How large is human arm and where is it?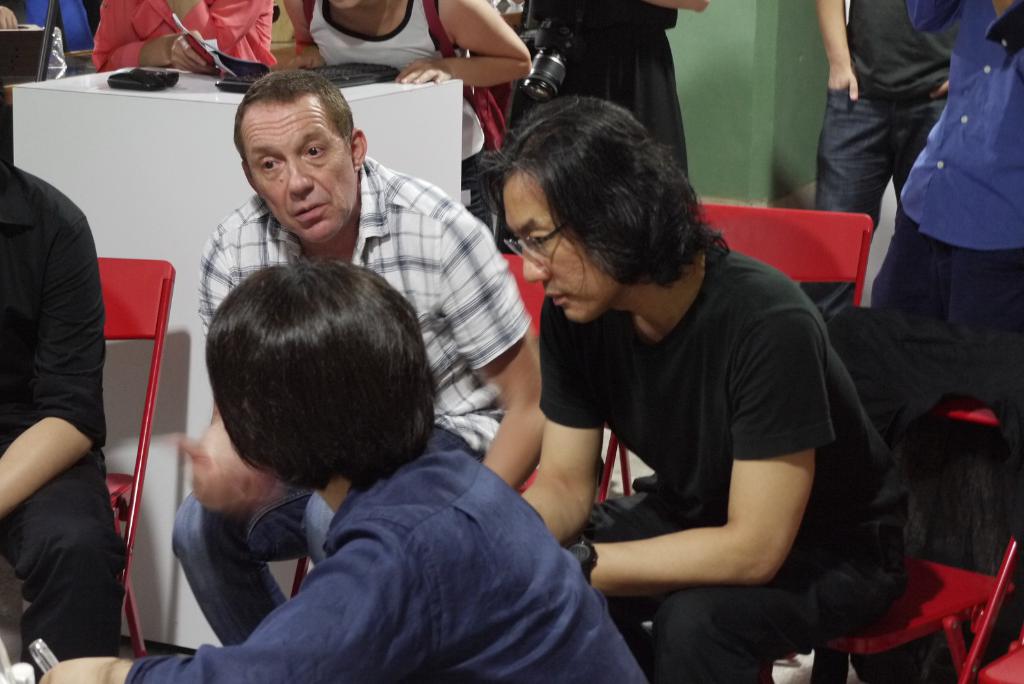
Bounding box: left=536, top=339, right=829, bottom=621.
